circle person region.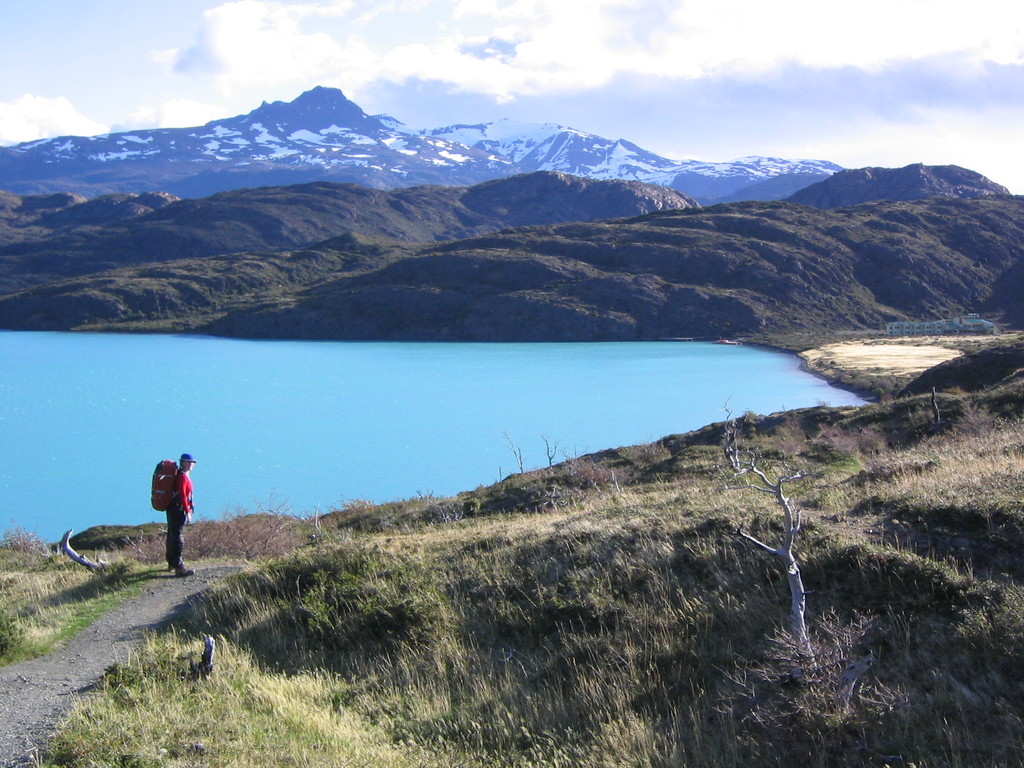
Region: locate(163, 445, 192, 570).
